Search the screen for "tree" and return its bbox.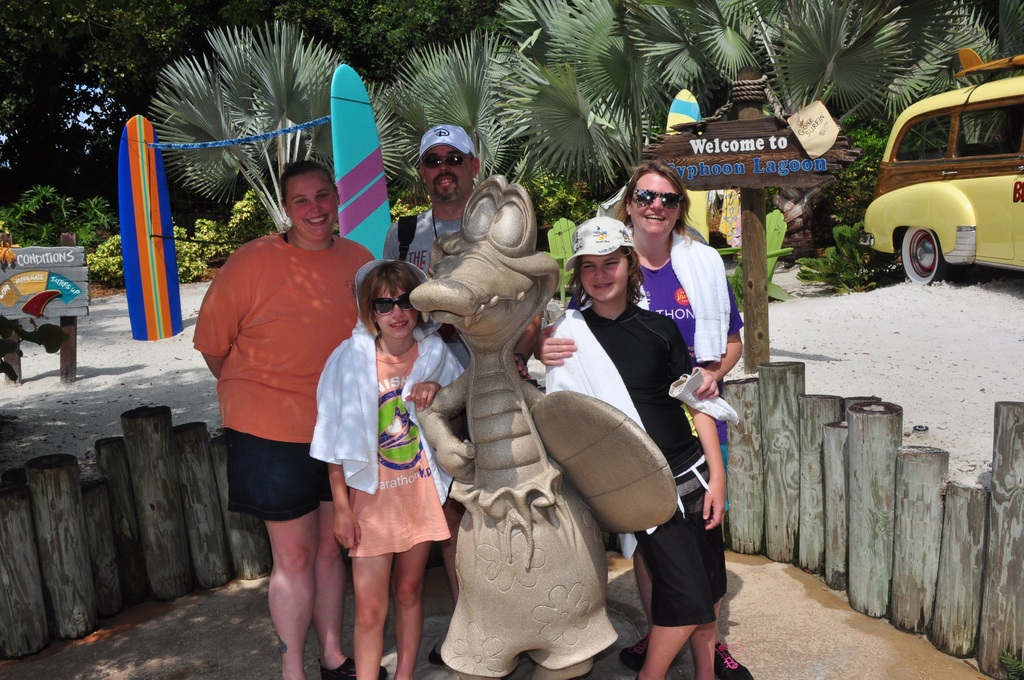
Found: x1=0, y1=0, x2=337, y2=225.
